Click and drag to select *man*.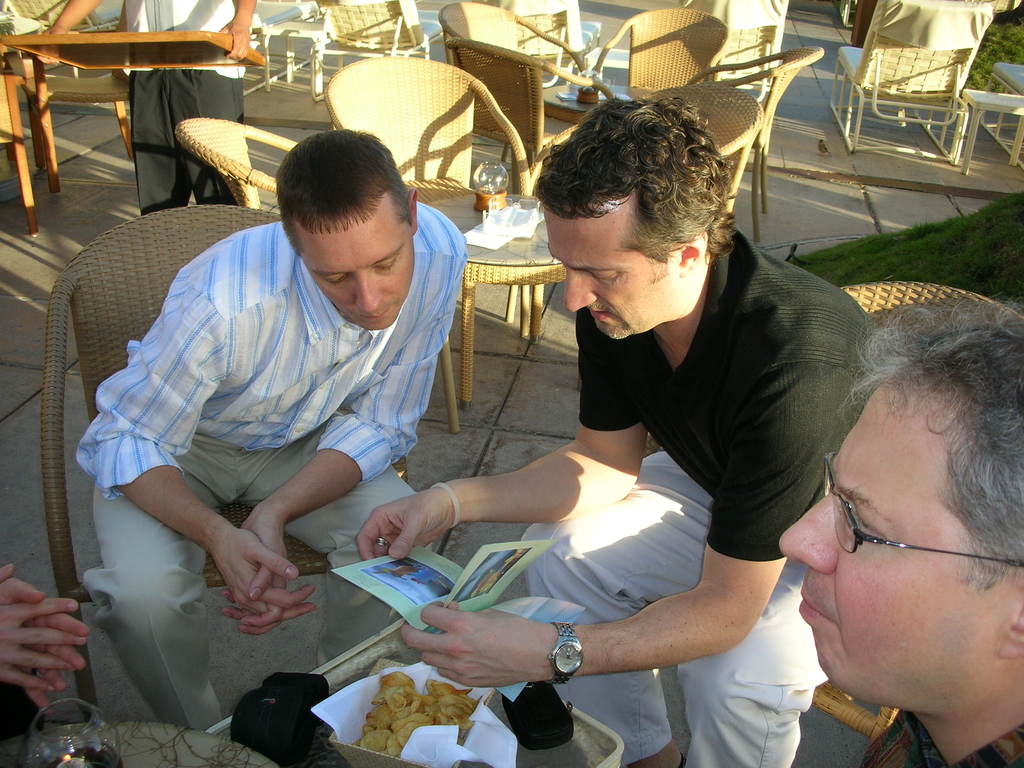
Selection: detection(81, 124, 472, 733).
